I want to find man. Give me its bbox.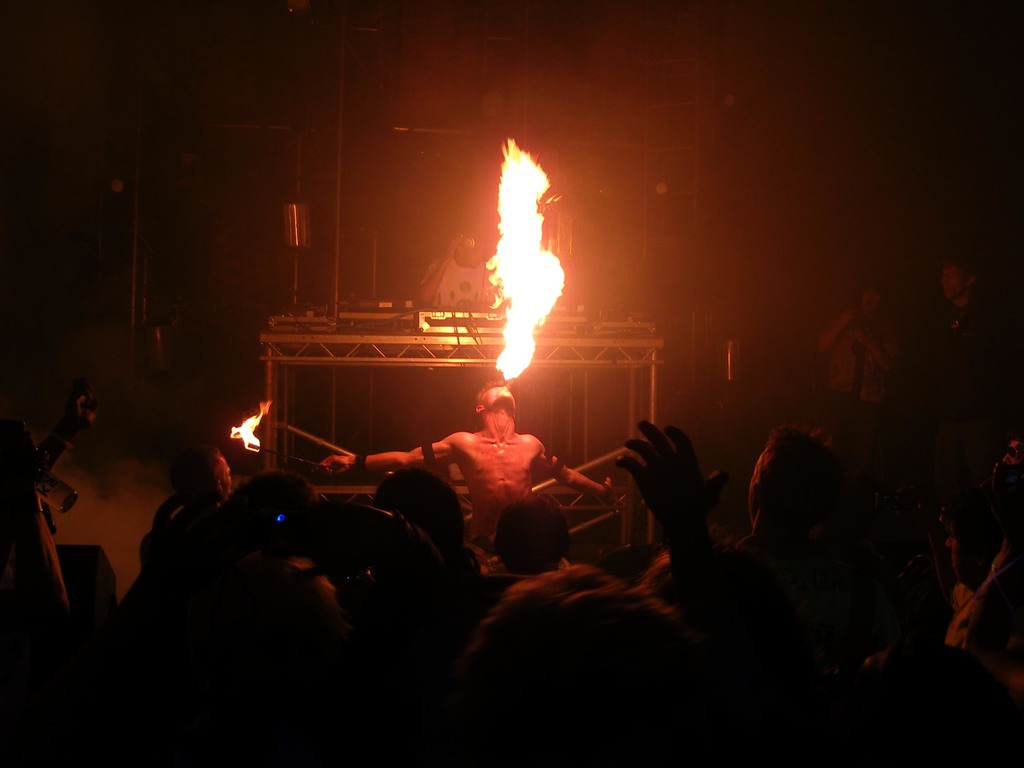
rect(821, 282, 908, 482).
